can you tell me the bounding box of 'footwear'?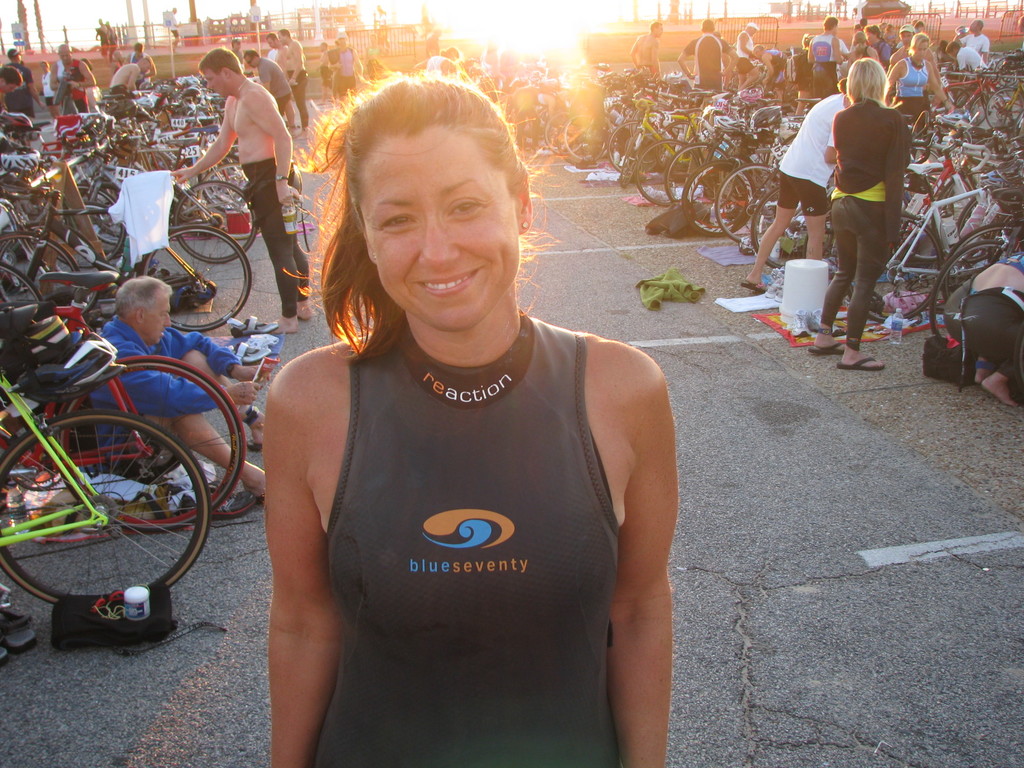
crop(835, 358, 884, 371).
